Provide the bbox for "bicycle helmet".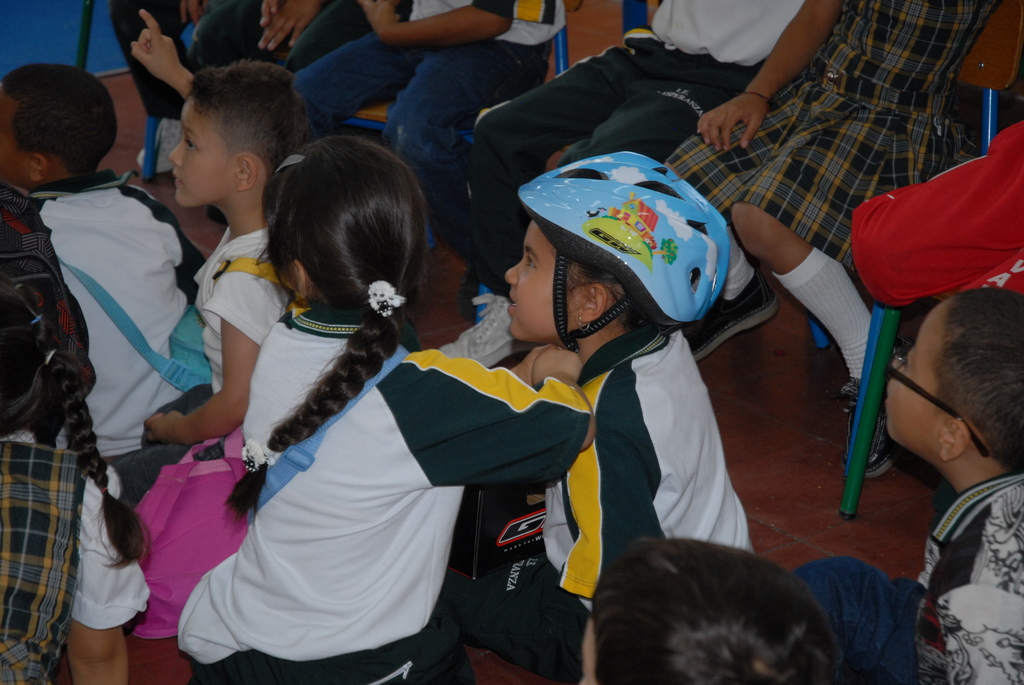
region(521, 151, 733, 335).
